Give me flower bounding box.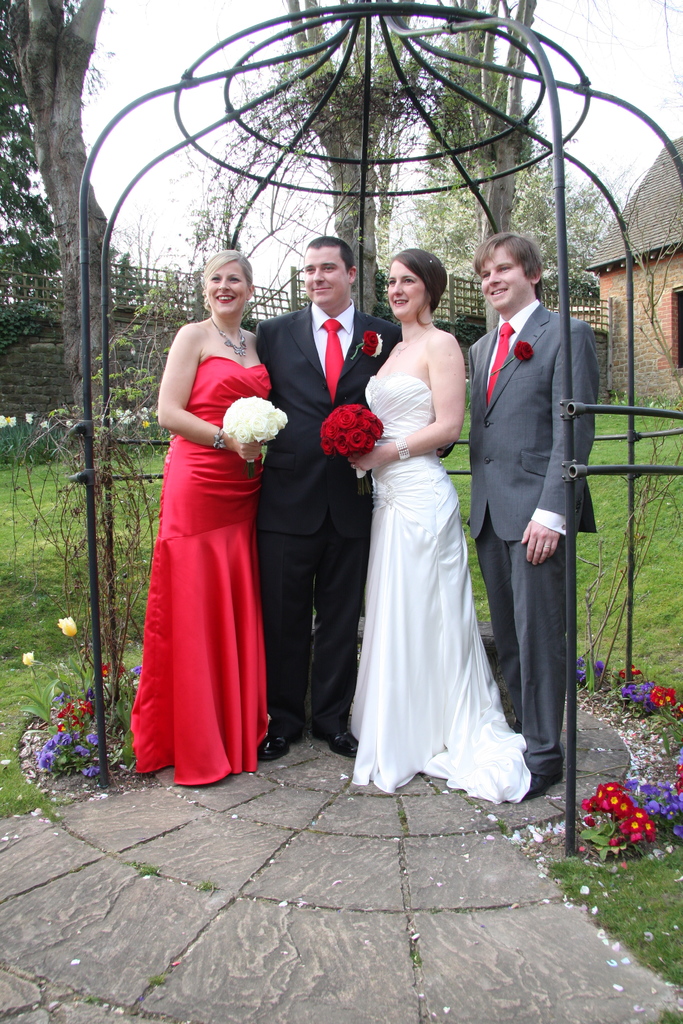
bbox=(374, 331, 383, 359).
